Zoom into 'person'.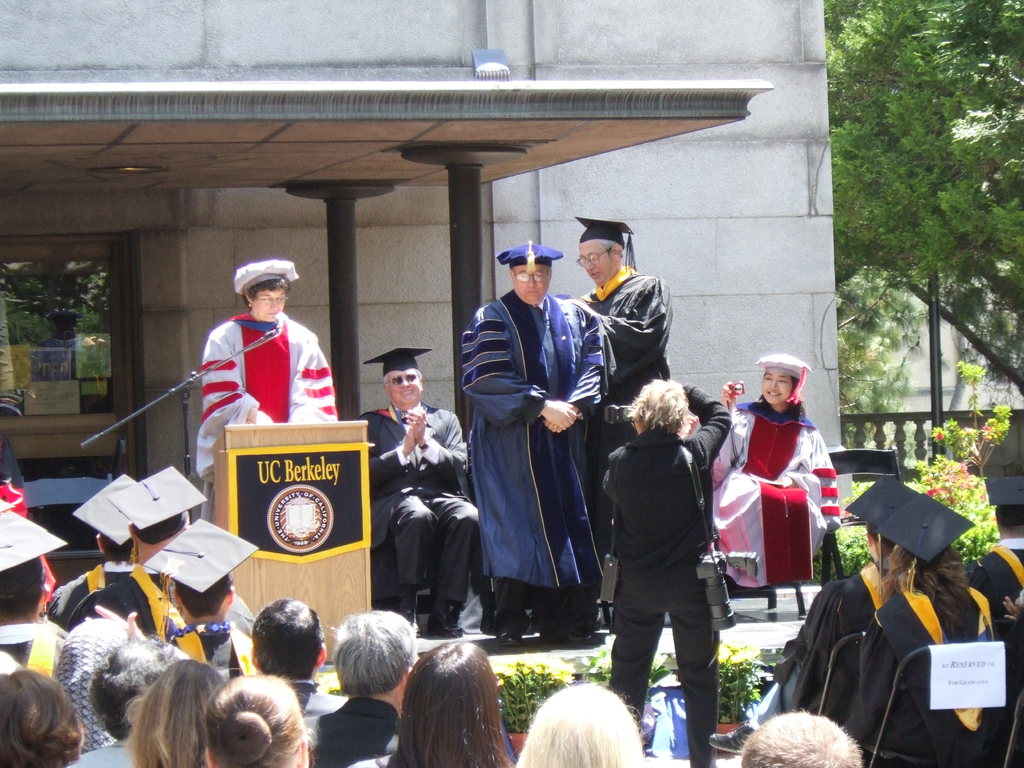
Zoom target: bbox=[573, 219, 671, 593].
